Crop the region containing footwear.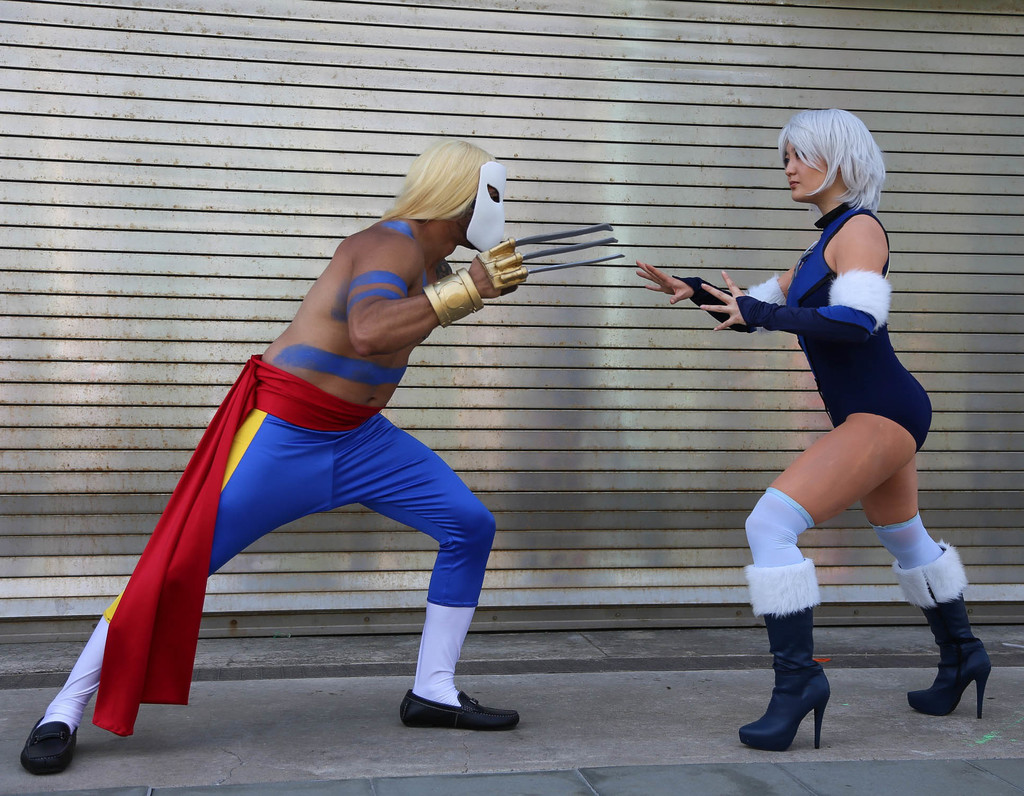
Crop region: BBox(18, 717, 77, 776).
